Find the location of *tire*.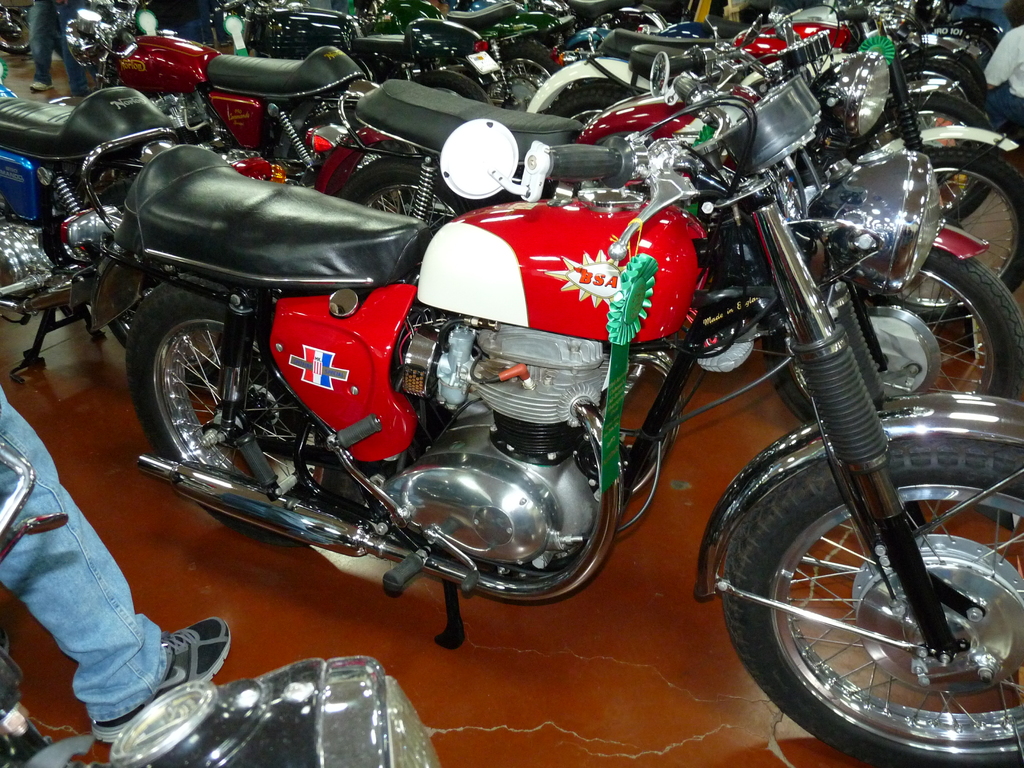
Location: left=960, top=27, right=1001, bottom=60.
